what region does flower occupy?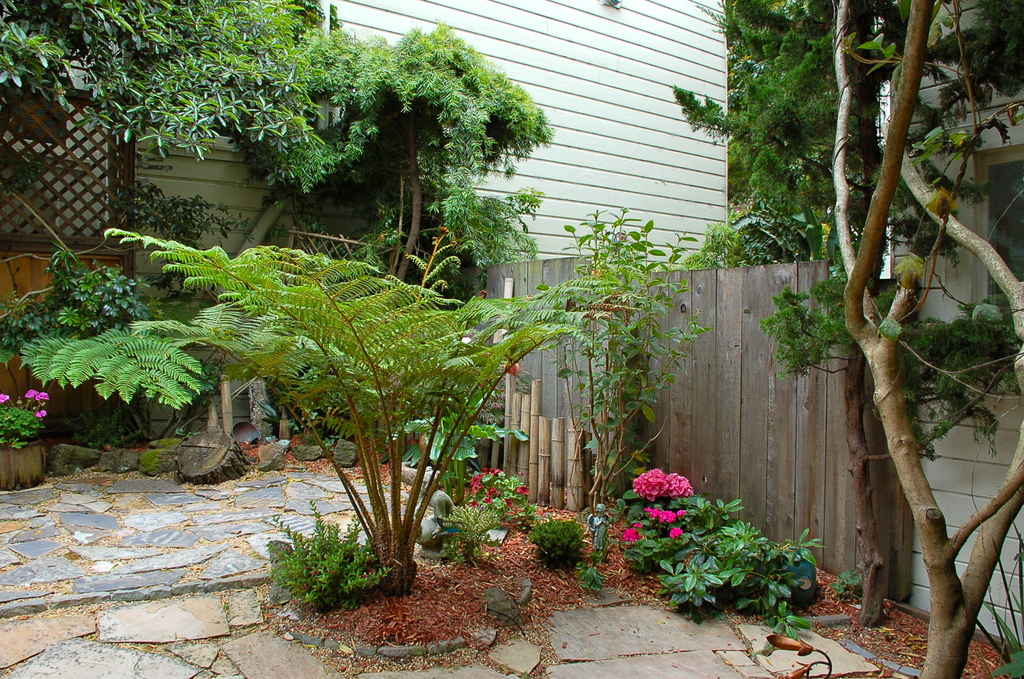
bbox(33, 405, 47, 419).
